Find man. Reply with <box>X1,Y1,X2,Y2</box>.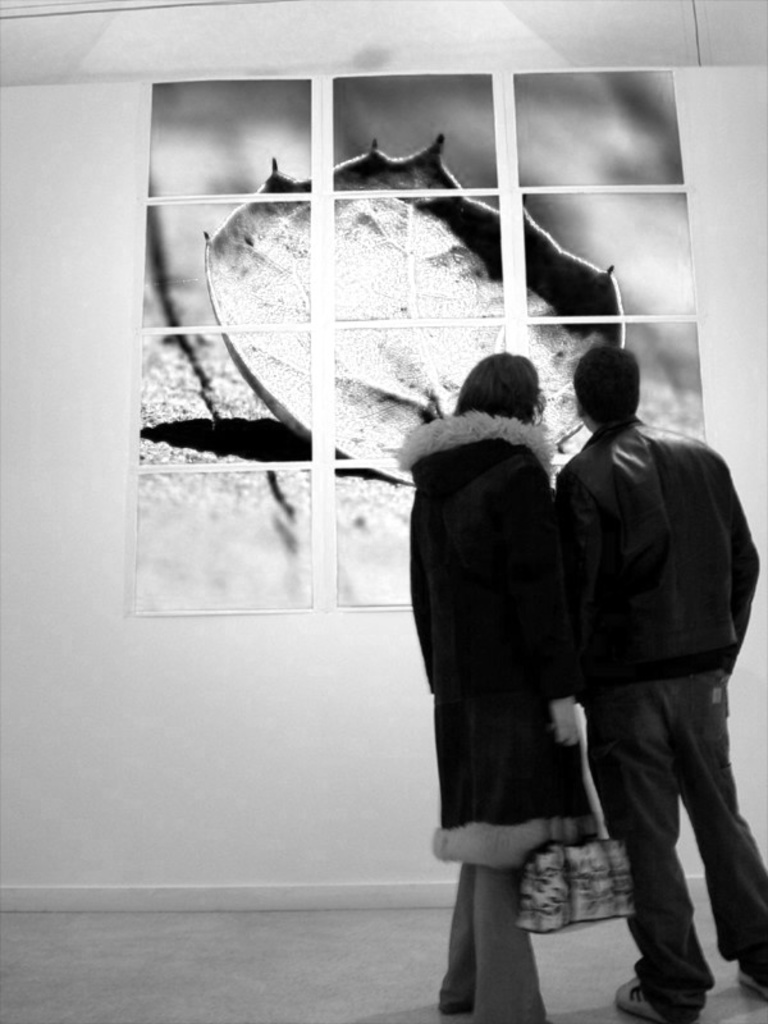
<box>550,338,767,1023</box>.
